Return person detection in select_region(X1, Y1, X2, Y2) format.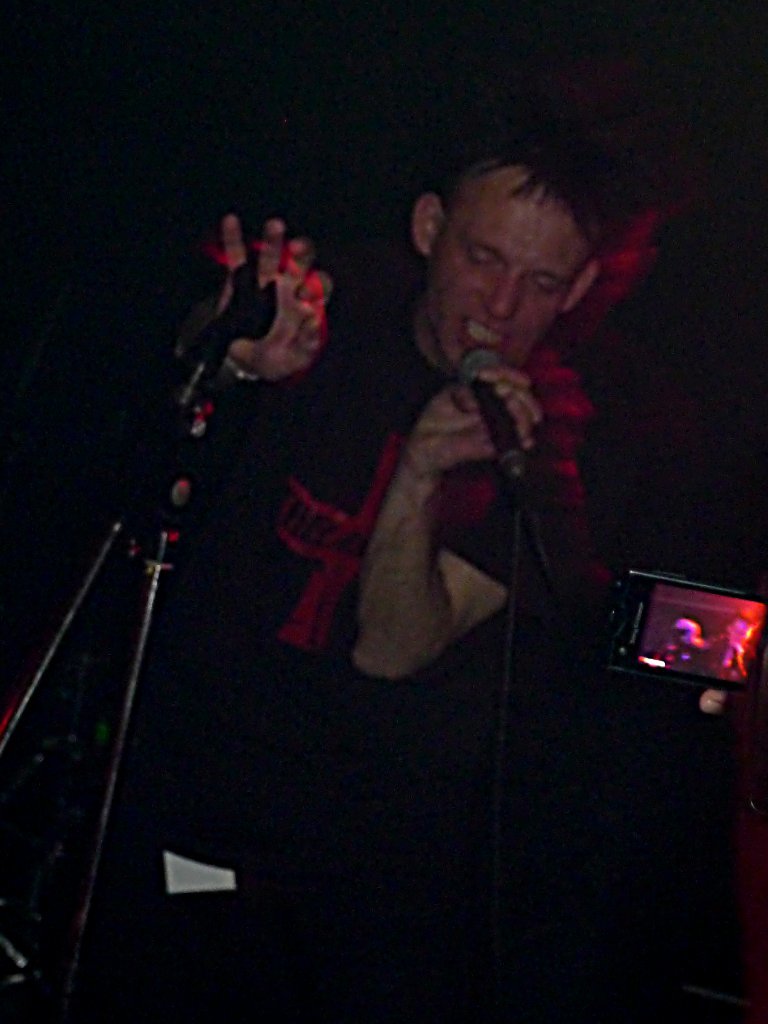
select_region(213, 157, 602, 678).
